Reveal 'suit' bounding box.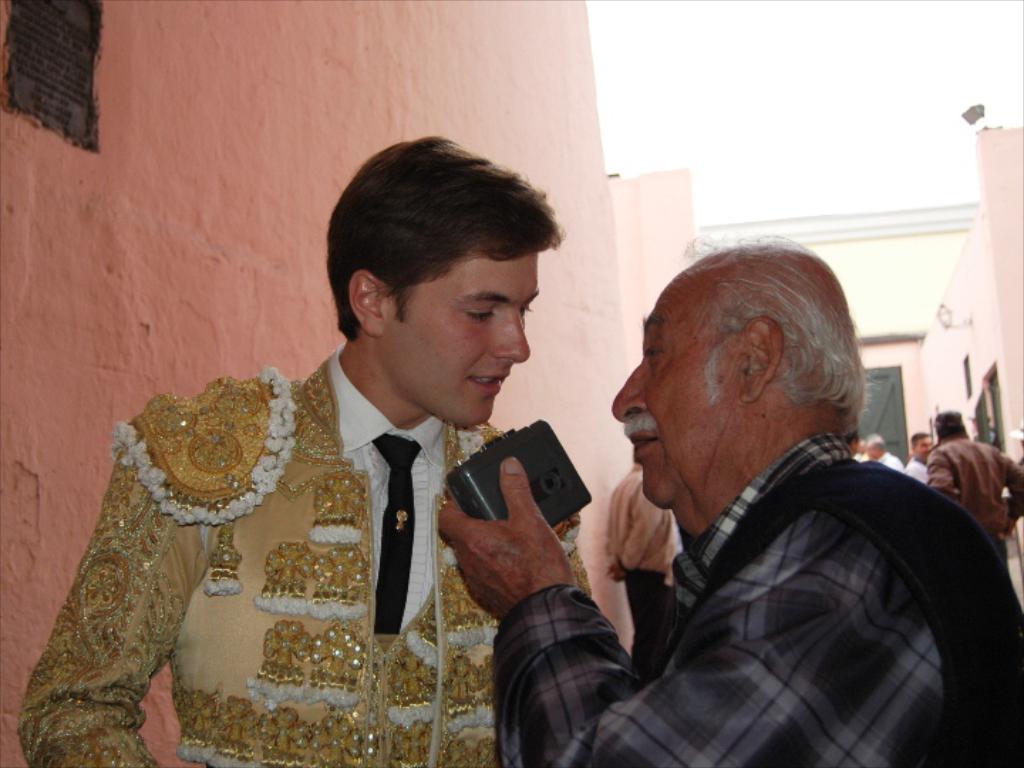
Revealed: left=523, top=354, right=1008, bottom=767.
